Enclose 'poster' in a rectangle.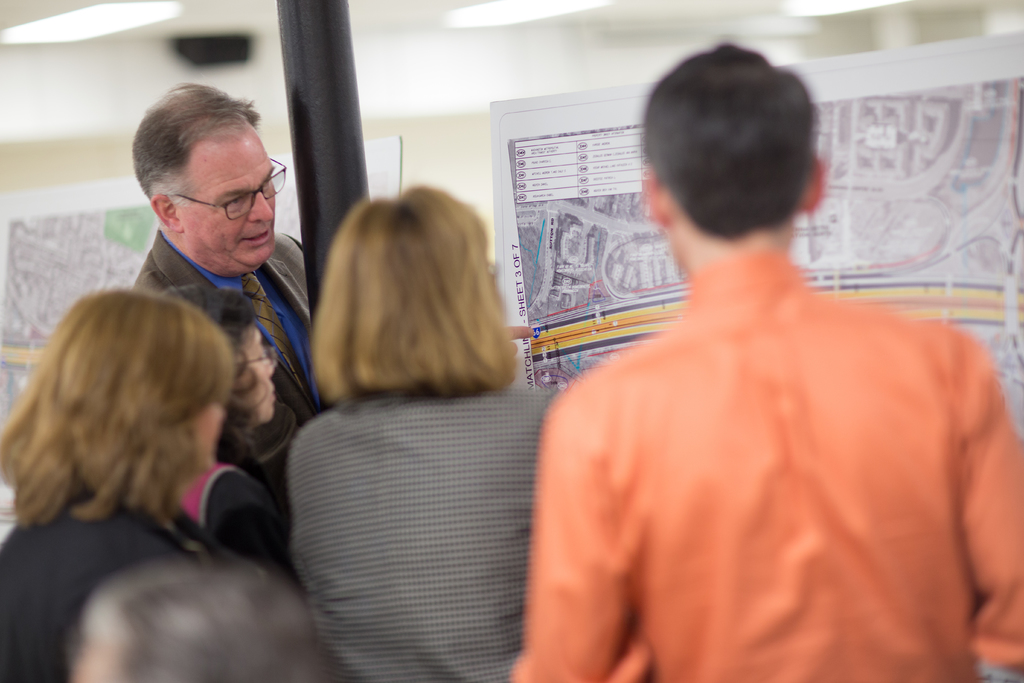
(0,133,403,508).
